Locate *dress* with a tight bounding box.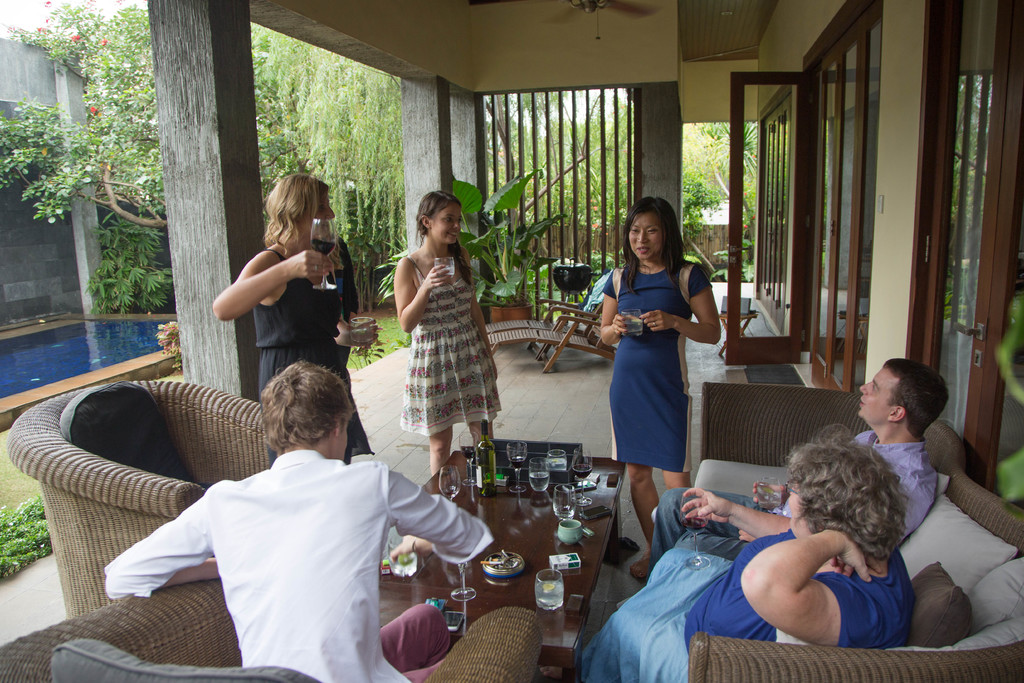
<region>613, 265, 717, 475</region>.
